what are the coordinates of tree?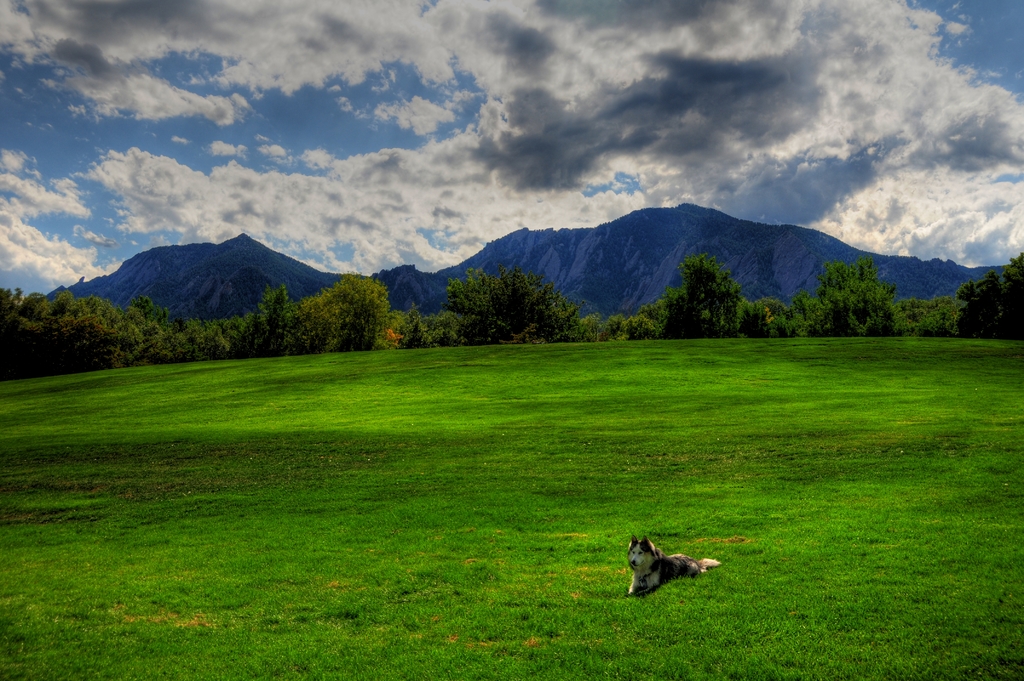
(229, 287, 299, 358).
